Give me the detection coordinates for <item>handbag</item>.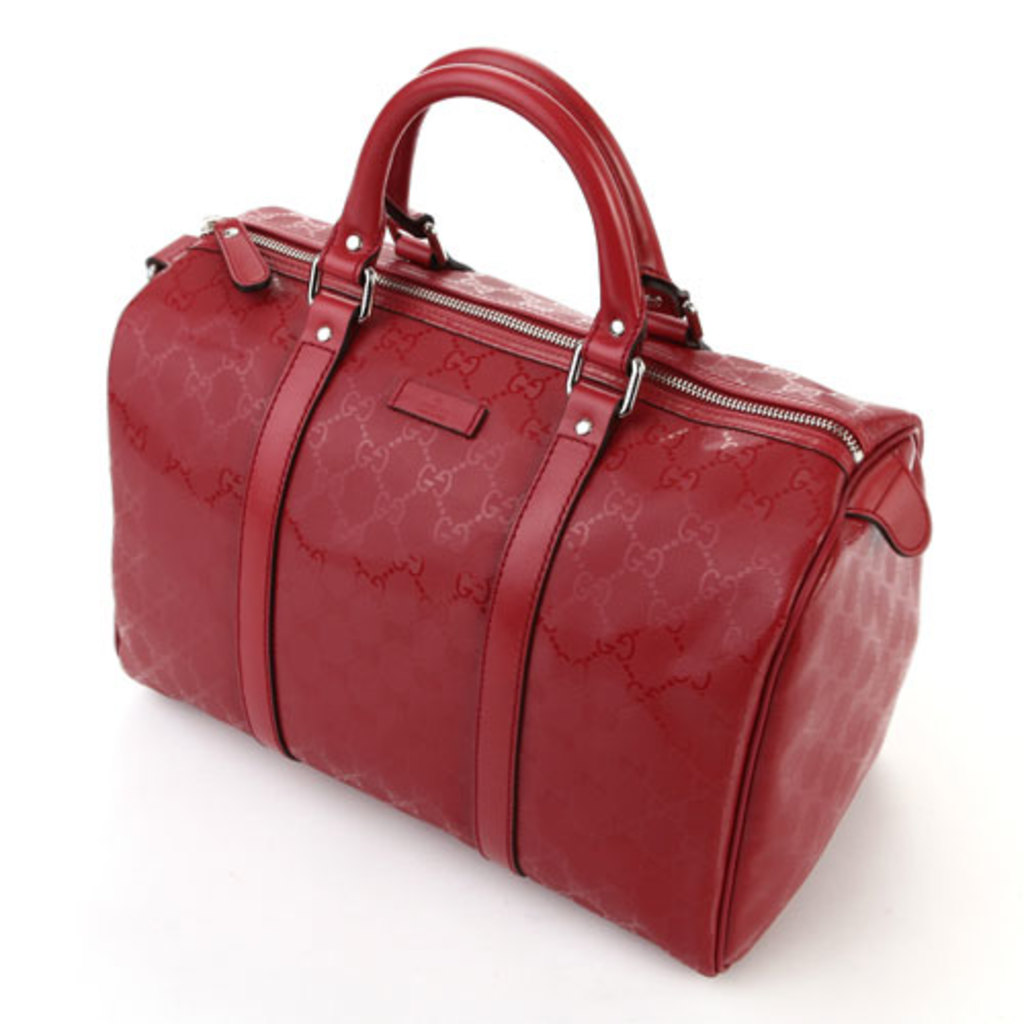
rect(104, 43, 938, 981).
